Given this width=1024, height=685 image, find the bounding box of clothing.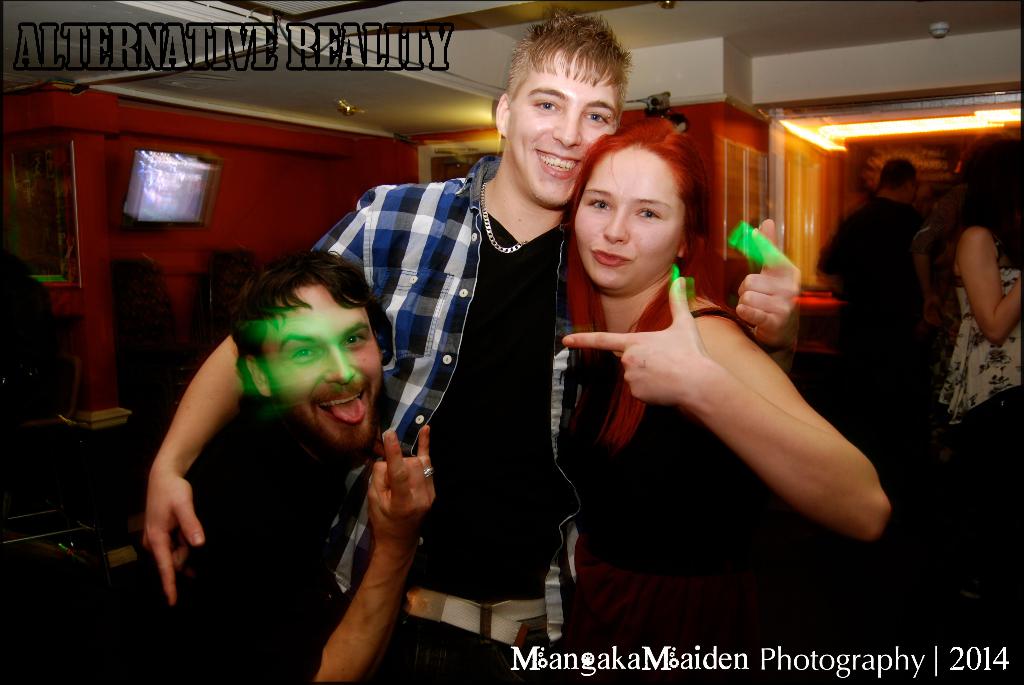
{"left": 305, "top": 152, "right": 590, "bottom": 684}.
